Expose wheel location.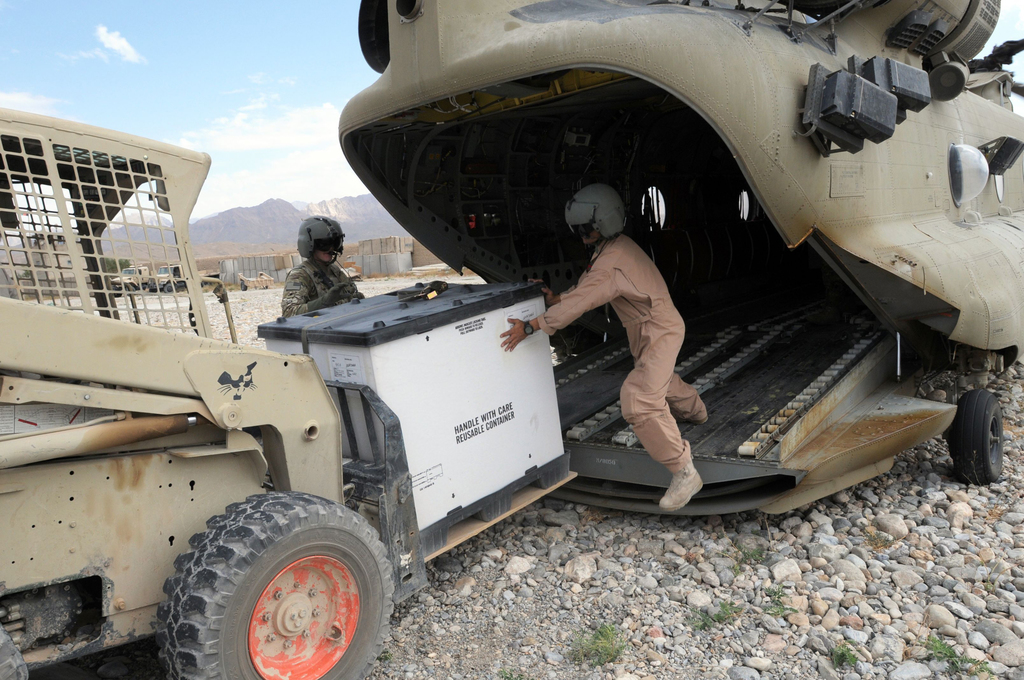
Exposed at bbox=(243, 280, 246, 291).
